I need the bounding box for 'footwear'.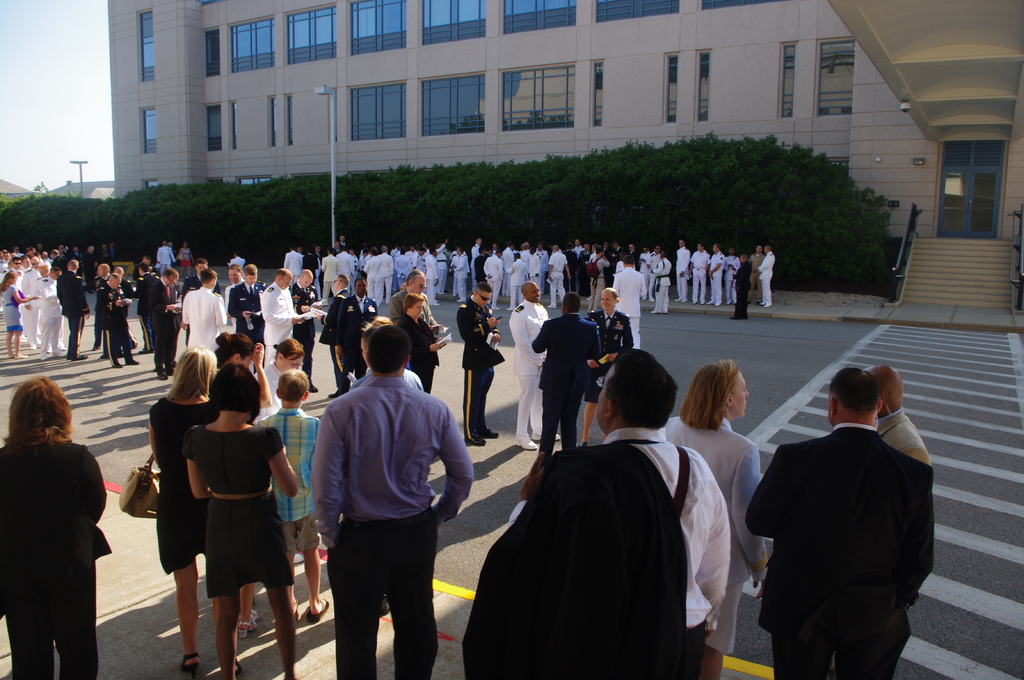
Here it is: Rect(478, 424, 498, 438).
